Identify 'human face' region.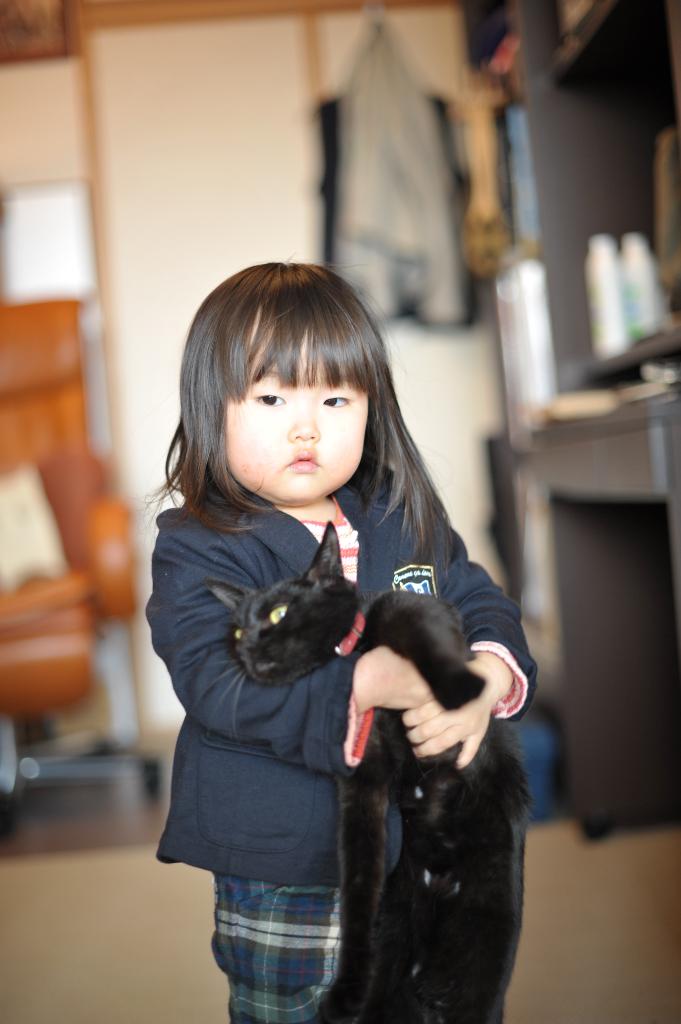
Region: BBox(225, 333, 368, 502).
